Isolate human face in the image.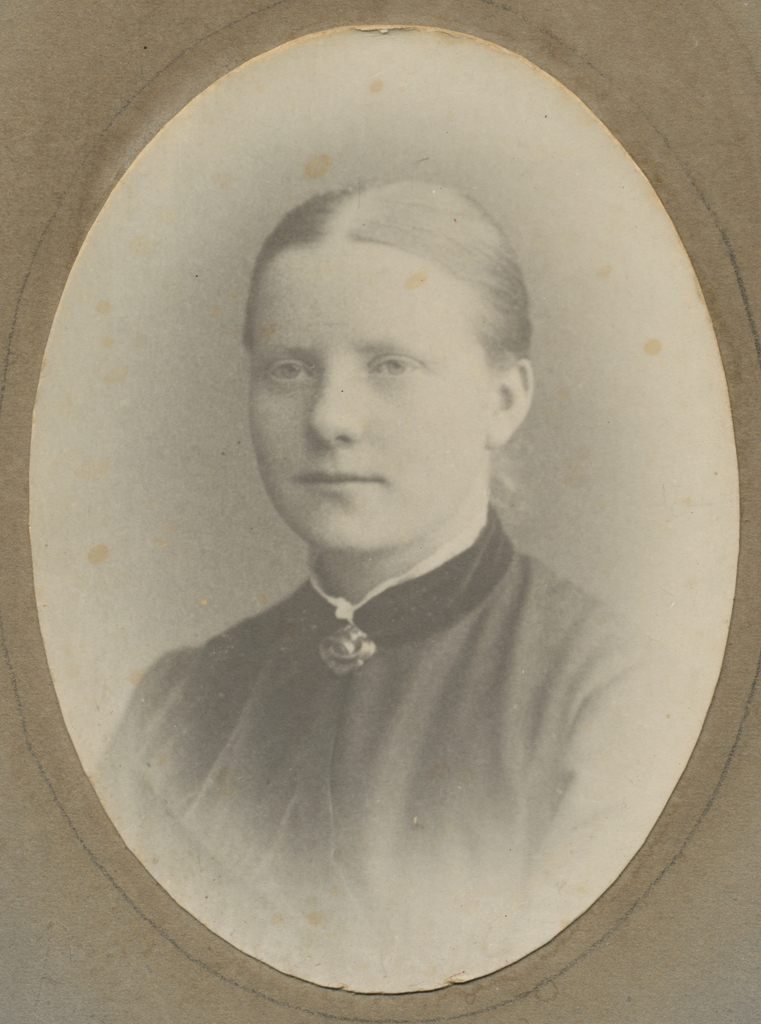
Isolated region: 245, 233, 497, 546.
